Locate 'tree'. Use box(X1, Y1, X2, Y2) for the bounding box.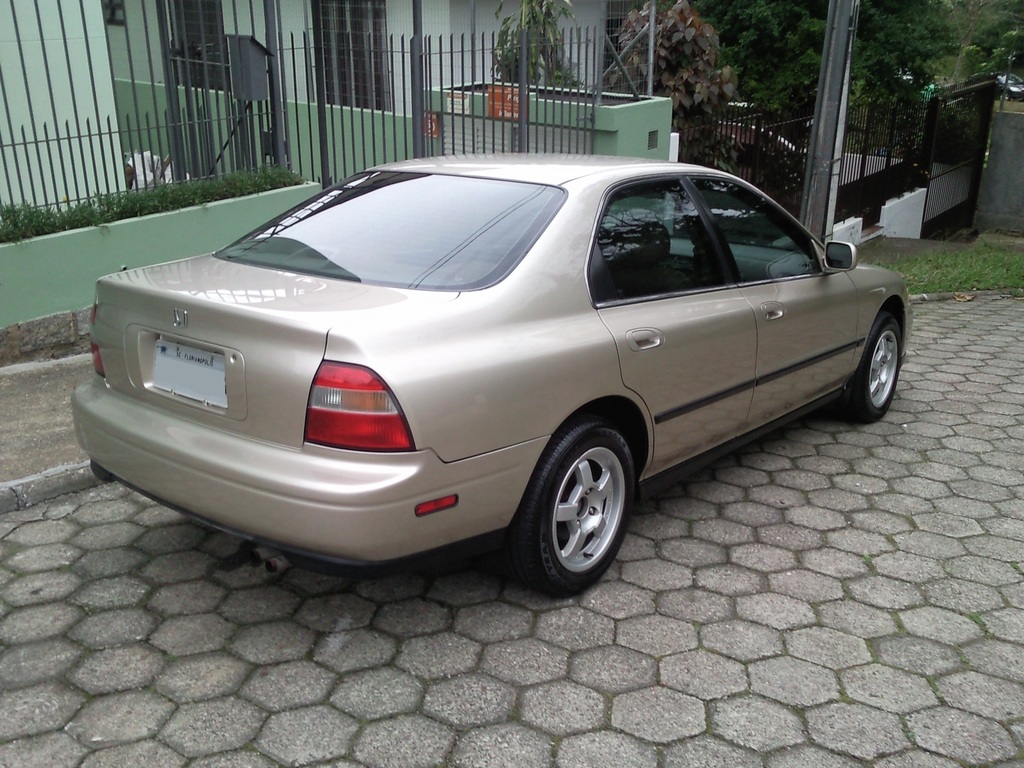
box(682, 0, 956, 151).
